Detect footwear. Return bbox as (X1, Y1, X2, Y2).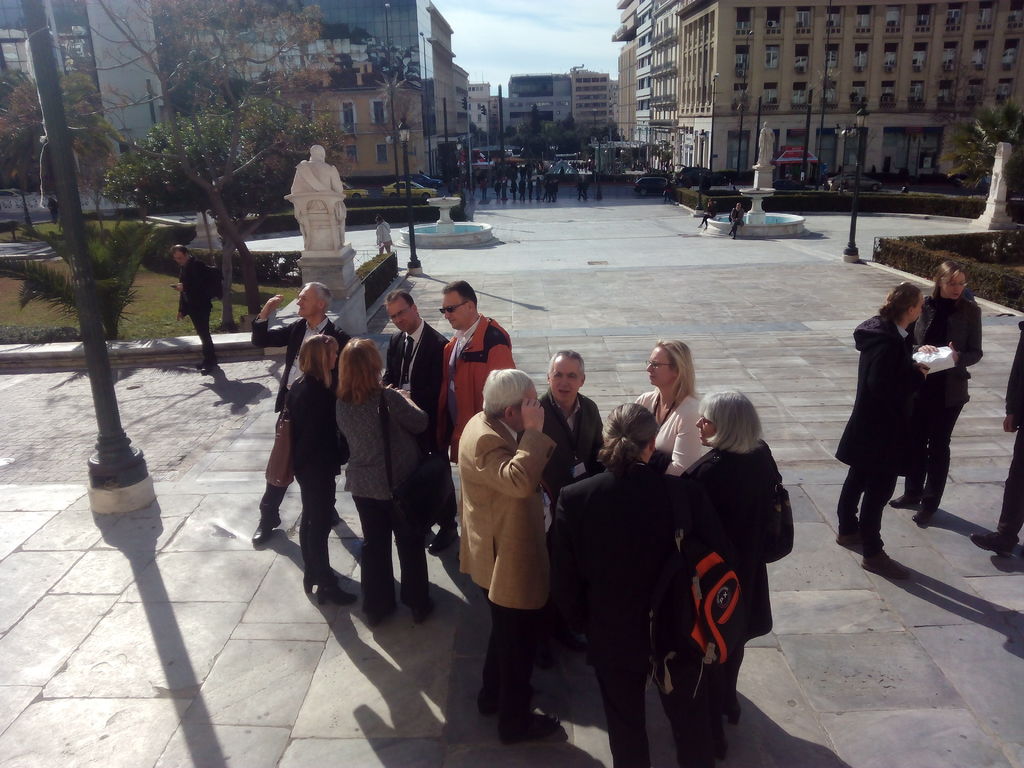
(889, 494, 921, 506).
